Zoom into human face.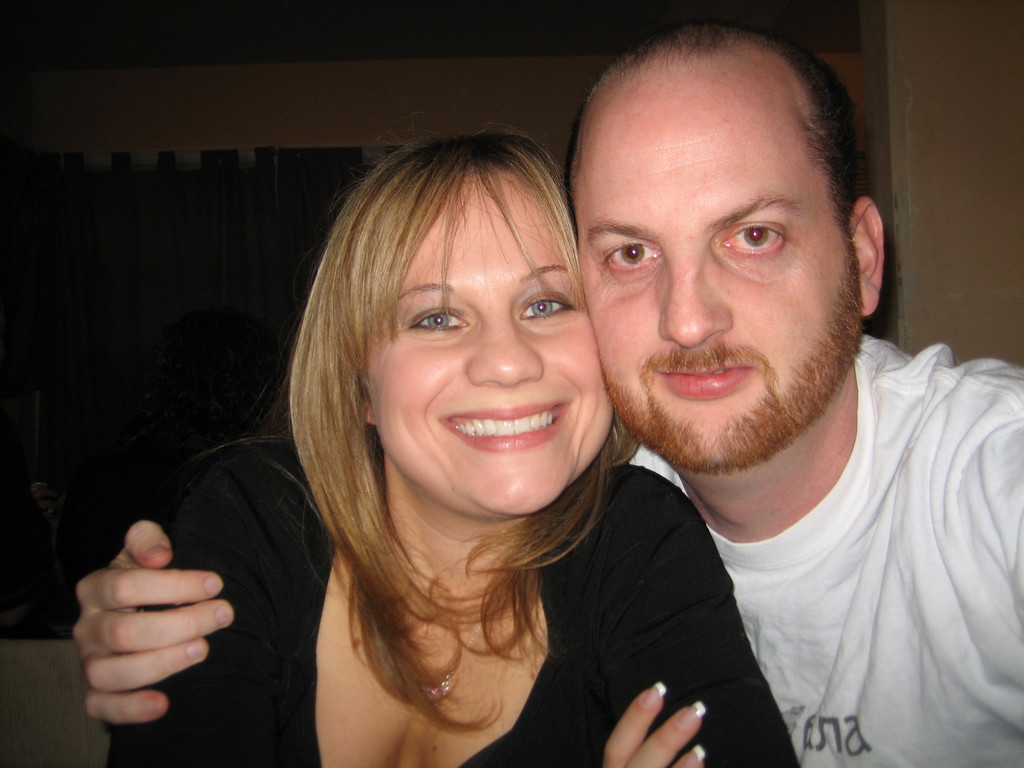
Zoom target: 584,73,864,478.
